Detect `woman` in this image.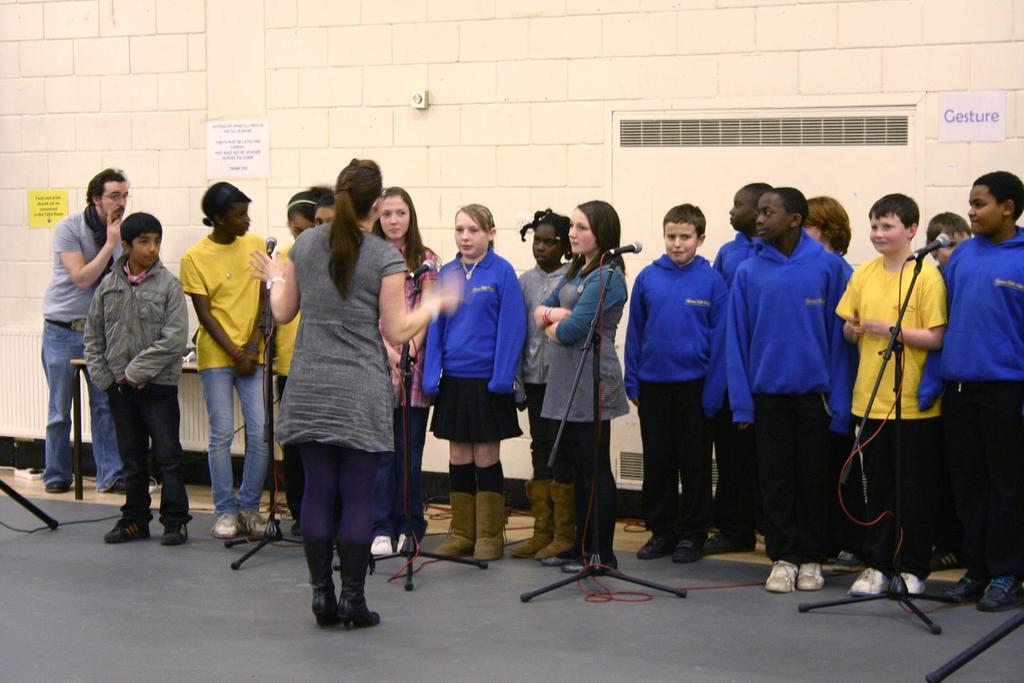
Detection: (left=363, top=181, right=444, bottom=555).
